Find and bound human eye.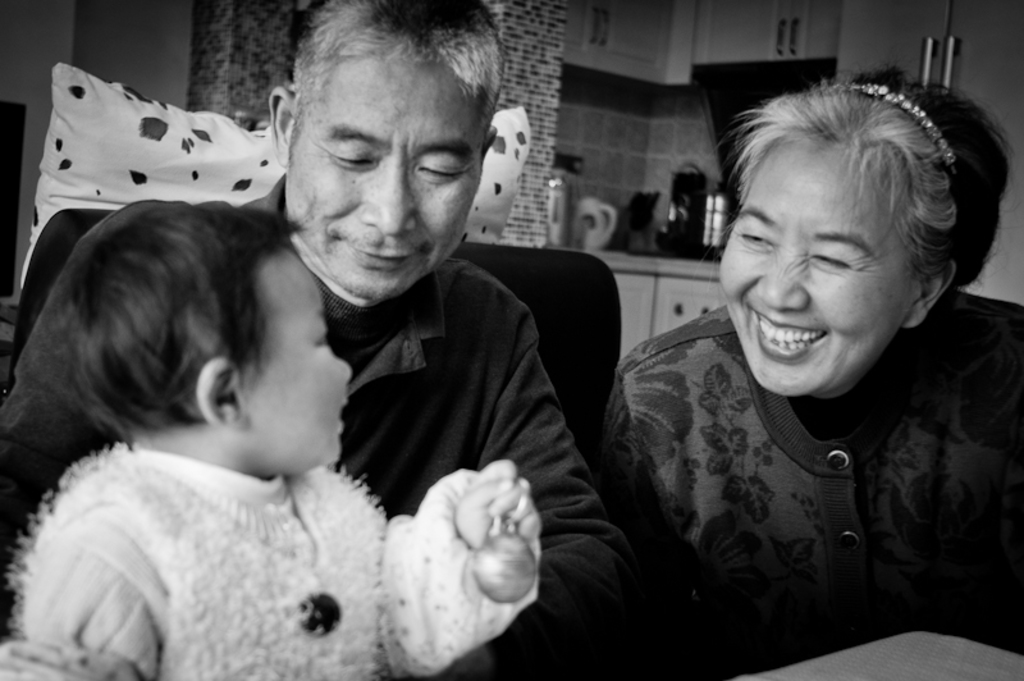
Bound: crop(413, 148, 480, 183).
